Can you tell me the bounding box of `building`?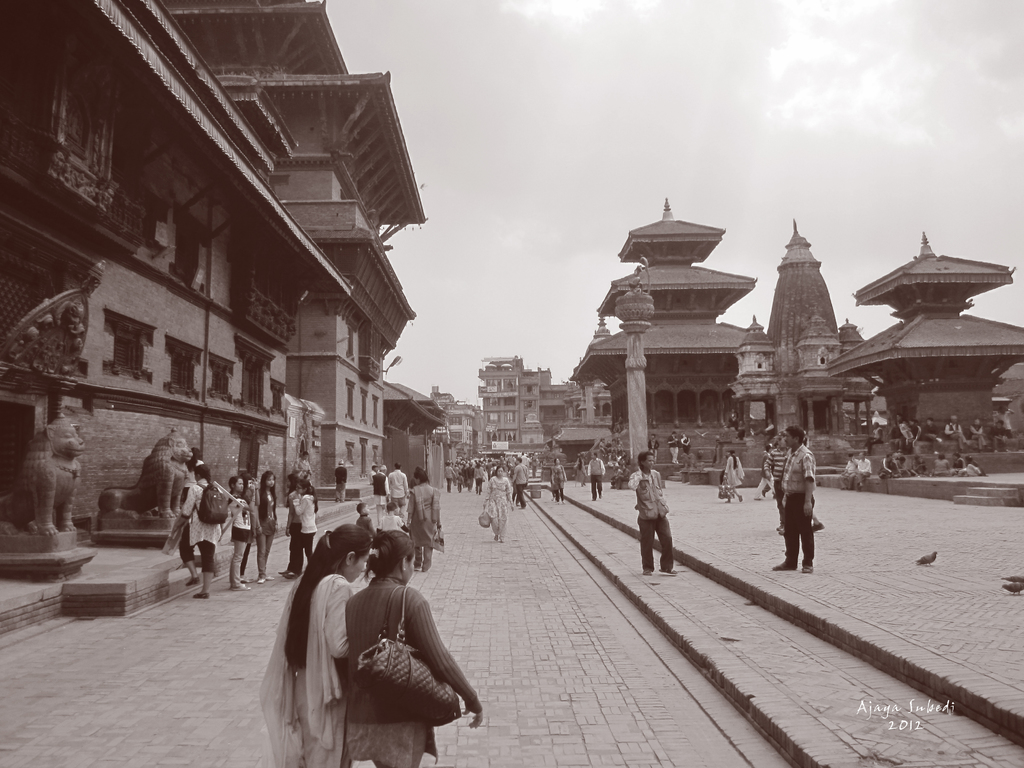
pyautogui.locateOnScreen(0, 0, 425, 543).
